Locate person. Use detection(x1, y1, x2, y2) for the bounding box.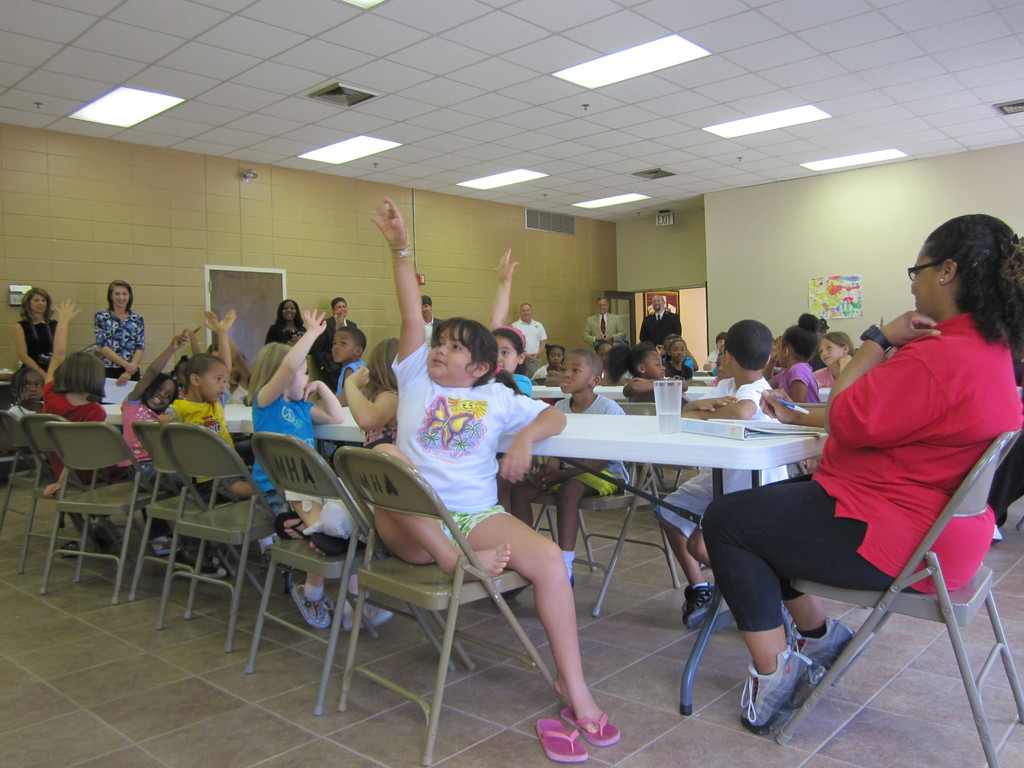
detection(541, 346, 660, 590).
